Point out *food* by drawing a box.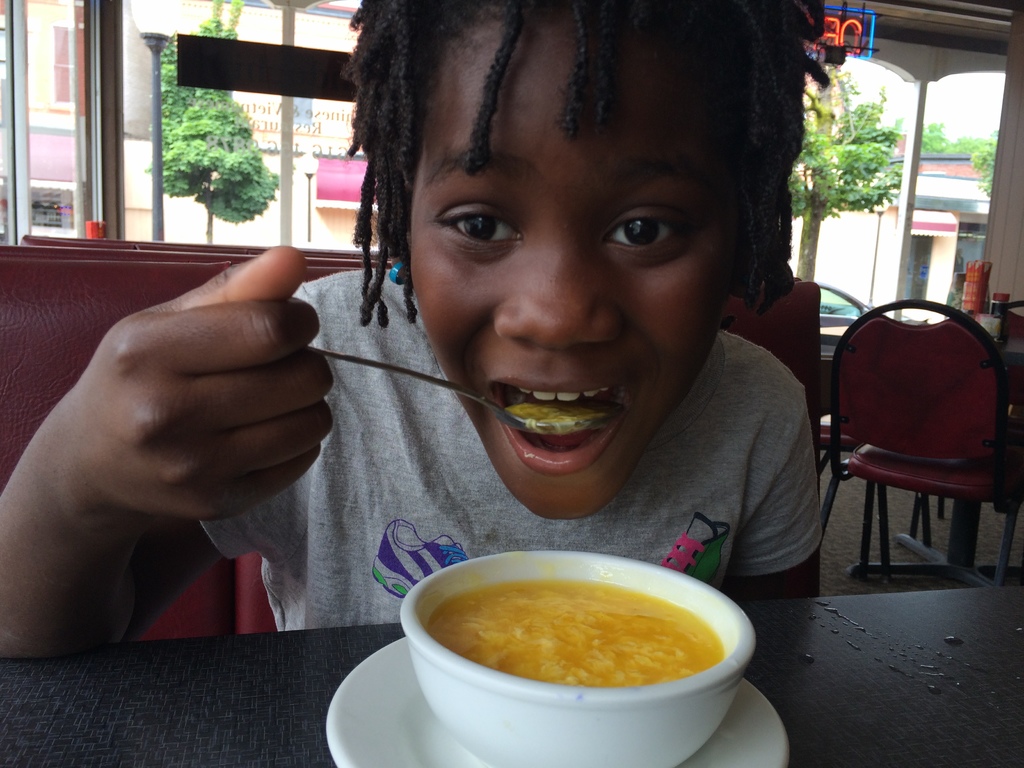
box(492, 397, 611, 435).
